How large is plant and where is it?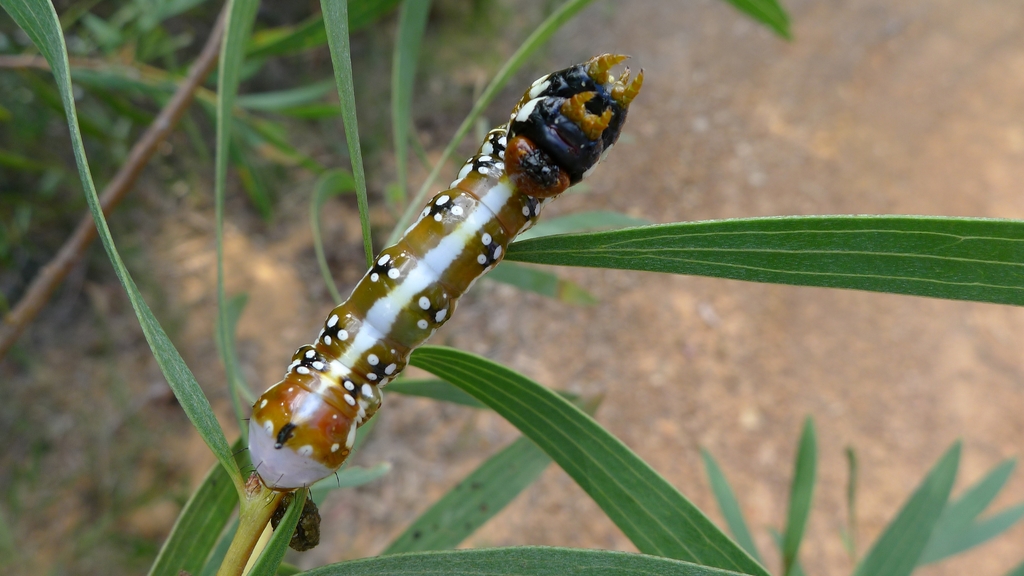
Bounding box: l=0, t=0, r=1023, b=575.
